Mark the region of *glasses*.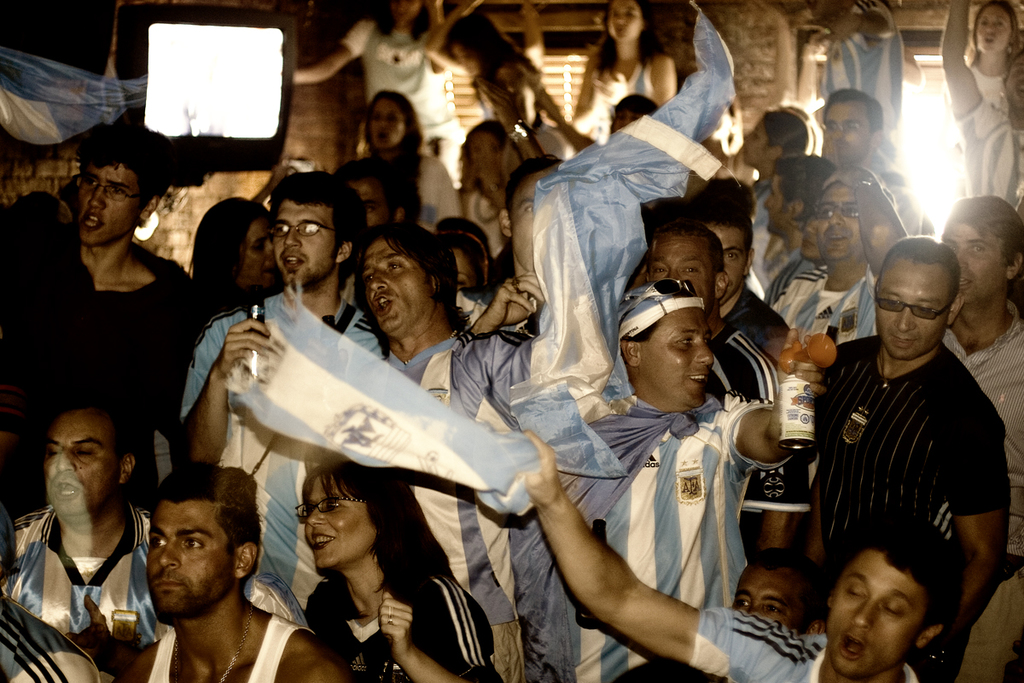
Region: 811, 205, 858, 224.
